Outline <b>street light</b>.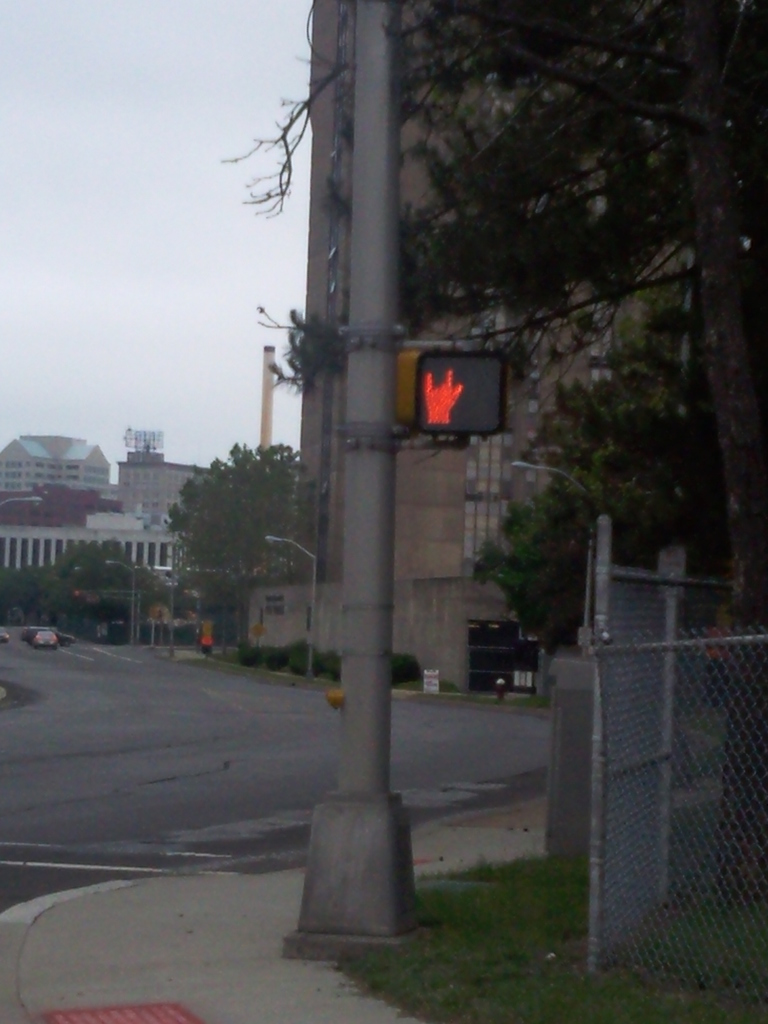
Outline: BBox(510, 456, 594, 627).
